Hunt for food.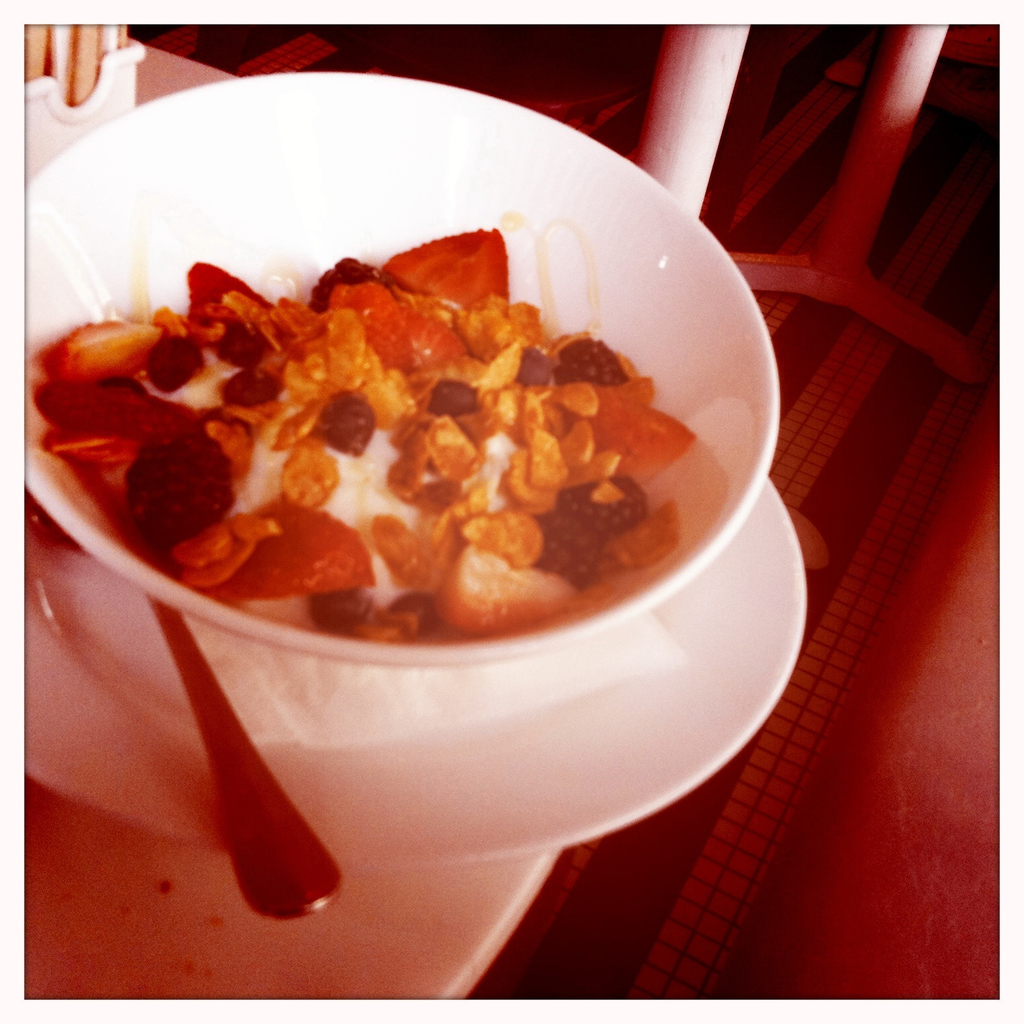
Hunted down at x1=31 y1=220 x2=701 y2=645.
